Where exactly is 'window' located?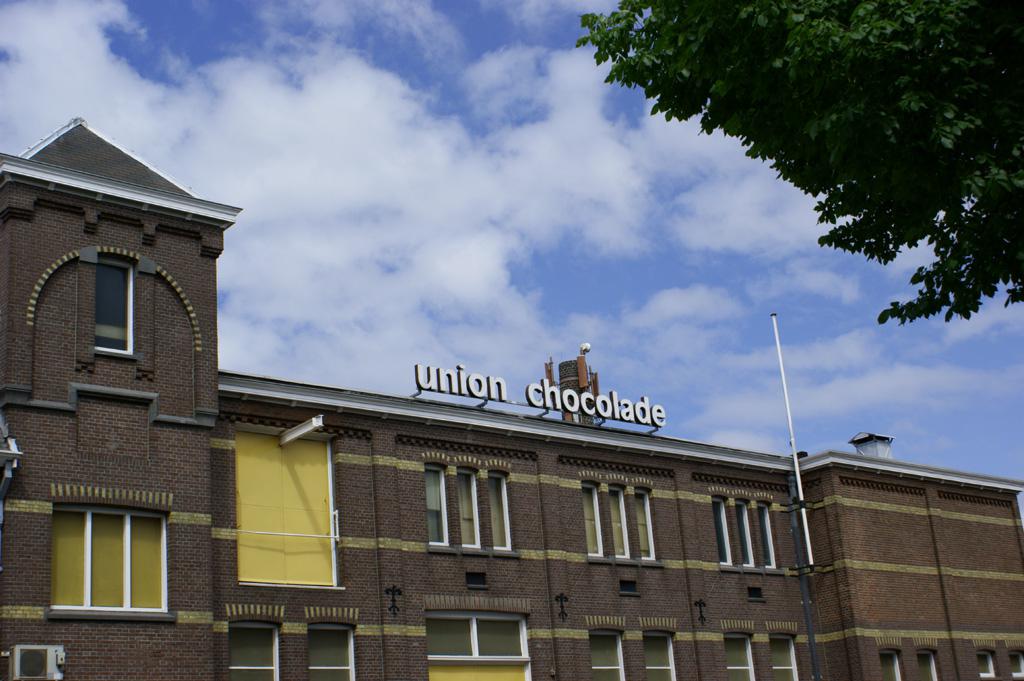
Its bounding box is x1=979 y1=650 x2=996 y2=678.
